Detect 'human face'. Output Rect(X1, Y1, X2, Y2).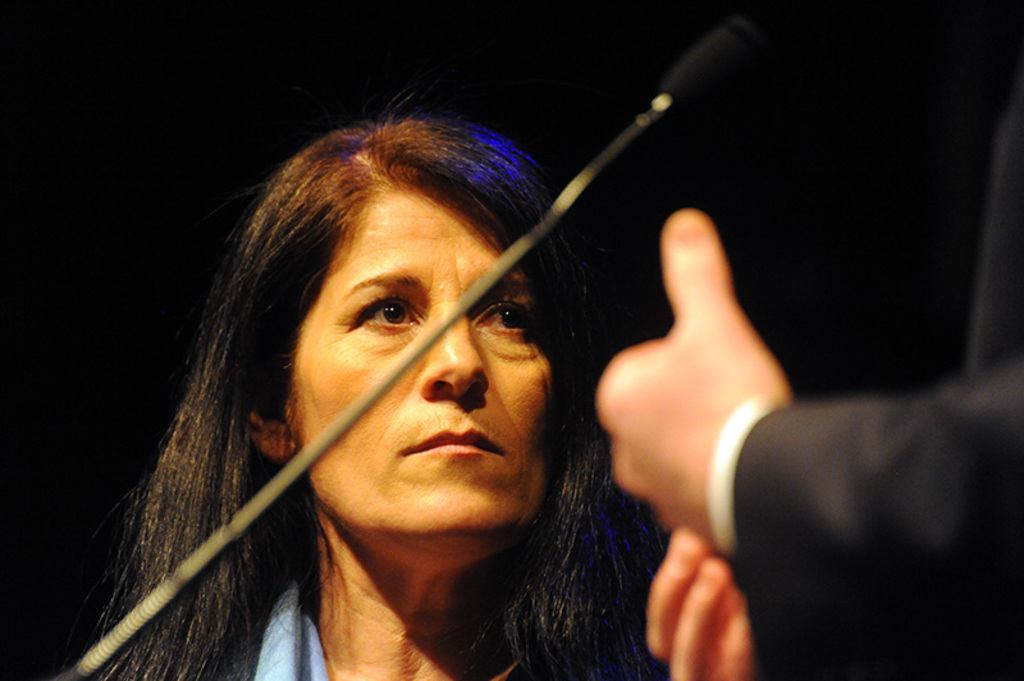
Rect(289, 184, 552, 535).
